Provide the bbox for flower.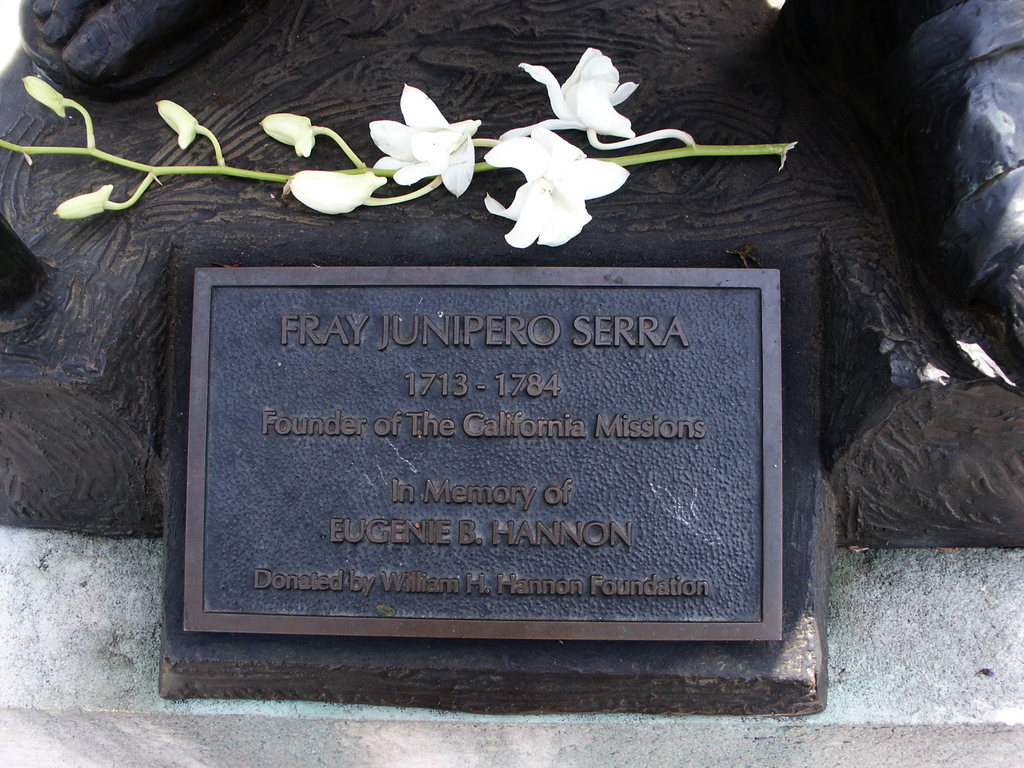
{"left": 502, "top": 141, "right": 621, "bottom": 227}.
